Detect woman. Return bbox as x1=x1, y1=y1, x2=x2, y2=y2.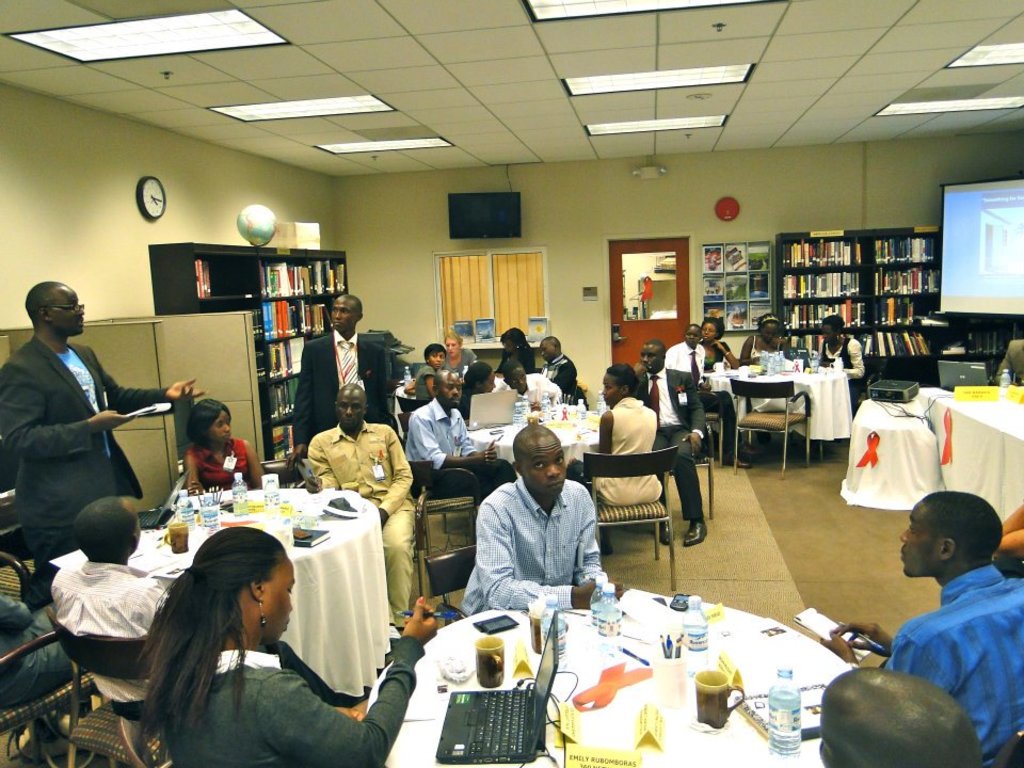
x1=401, y1=345, x2=445, y2=405.
